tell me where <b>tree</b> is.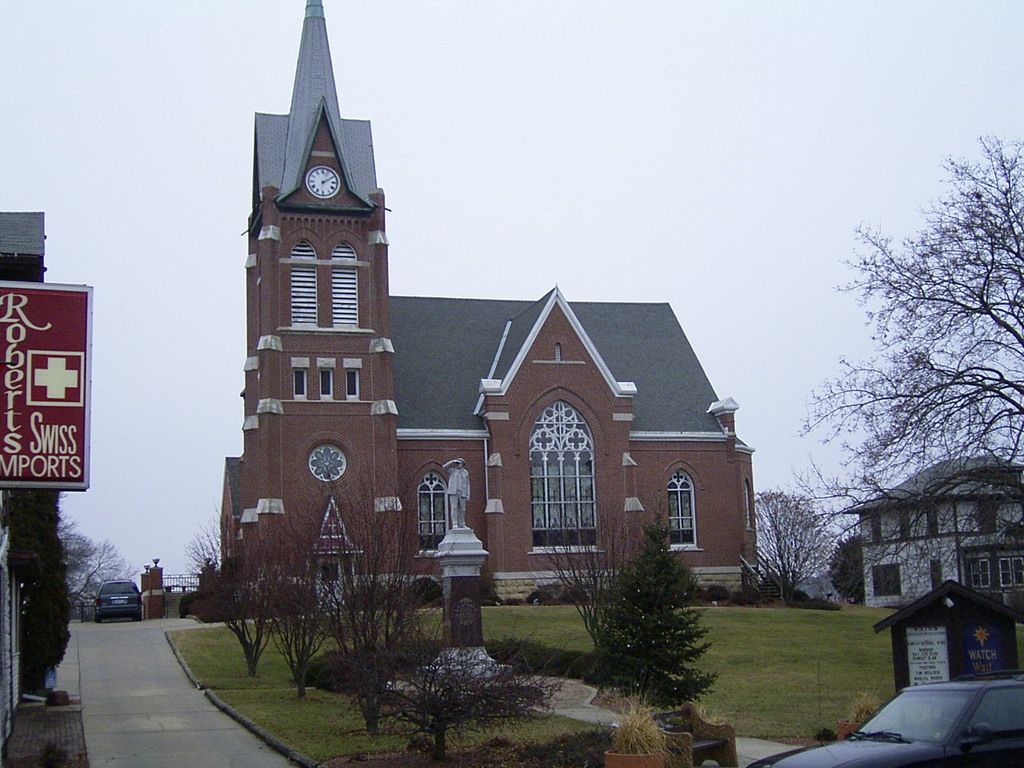
<b>tree</b> is at box(366, 652, 546, 760).
